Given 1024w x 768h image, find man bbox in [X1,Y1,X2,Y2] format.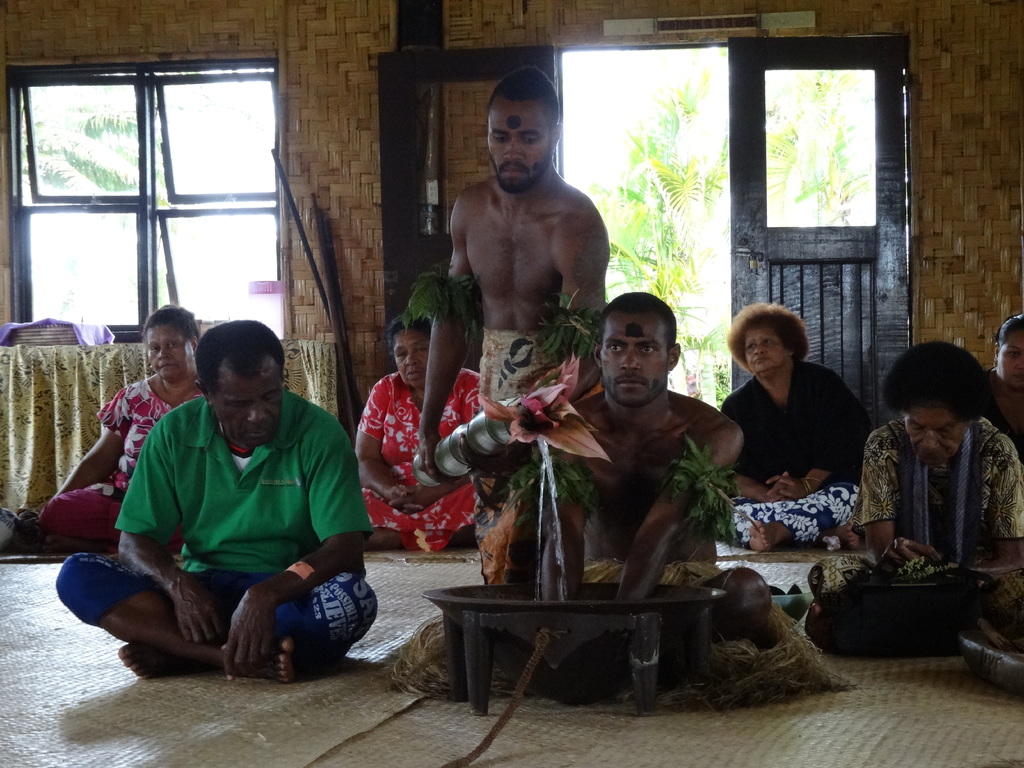
[49,314,371,689].
